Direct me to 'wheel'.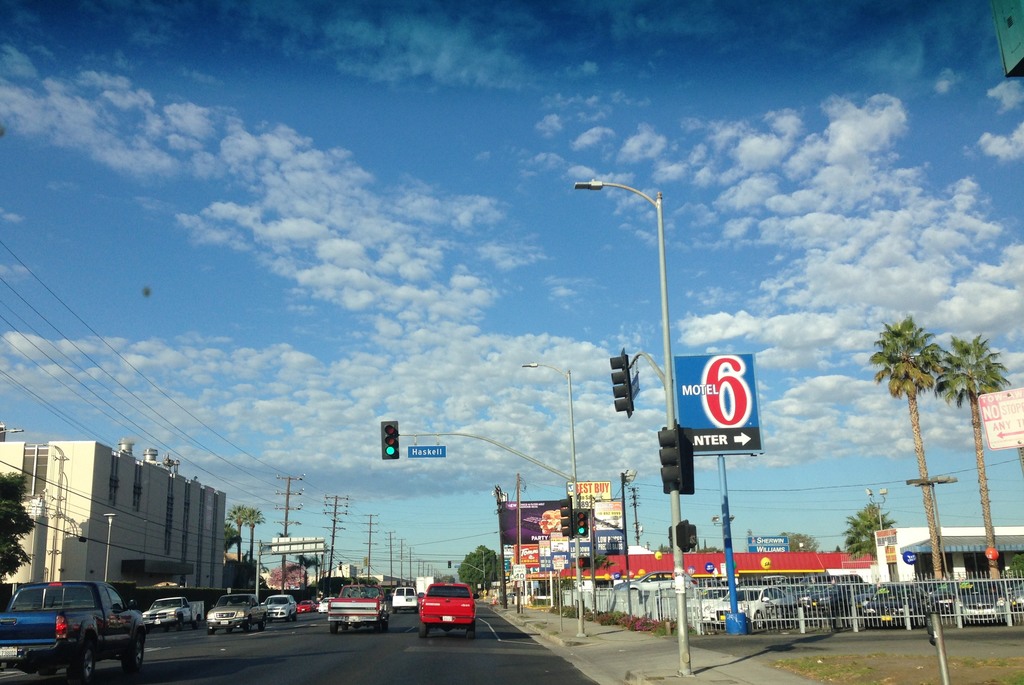
Direction: 467/626/476/640.
